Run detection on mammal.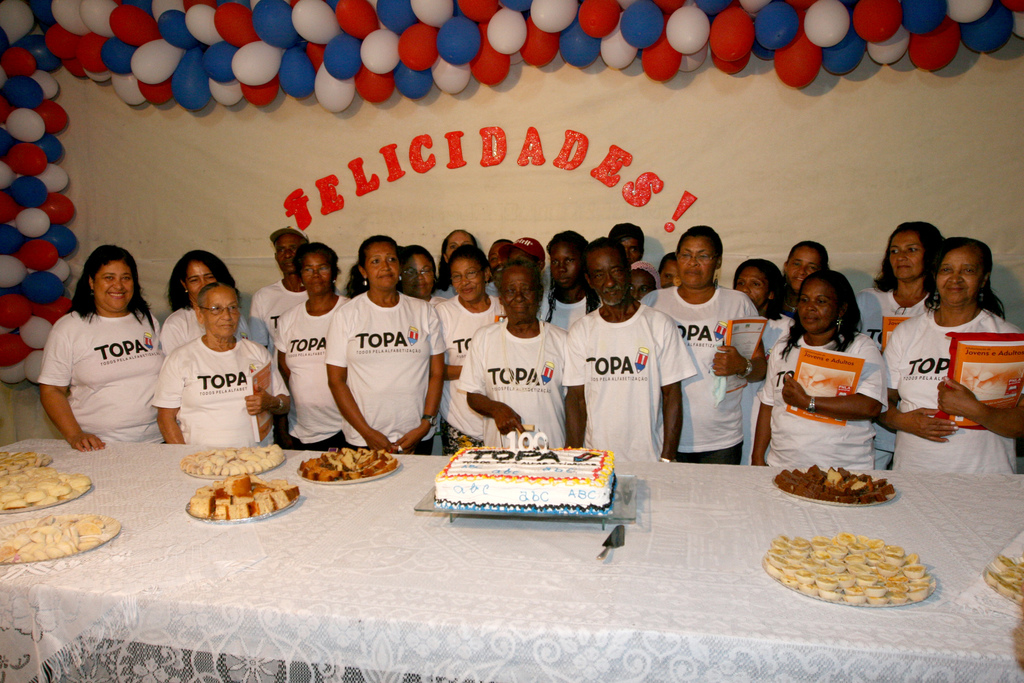
Result: {"x1": 863, "y1": 218, "x2": 944, "y2": 349}.
